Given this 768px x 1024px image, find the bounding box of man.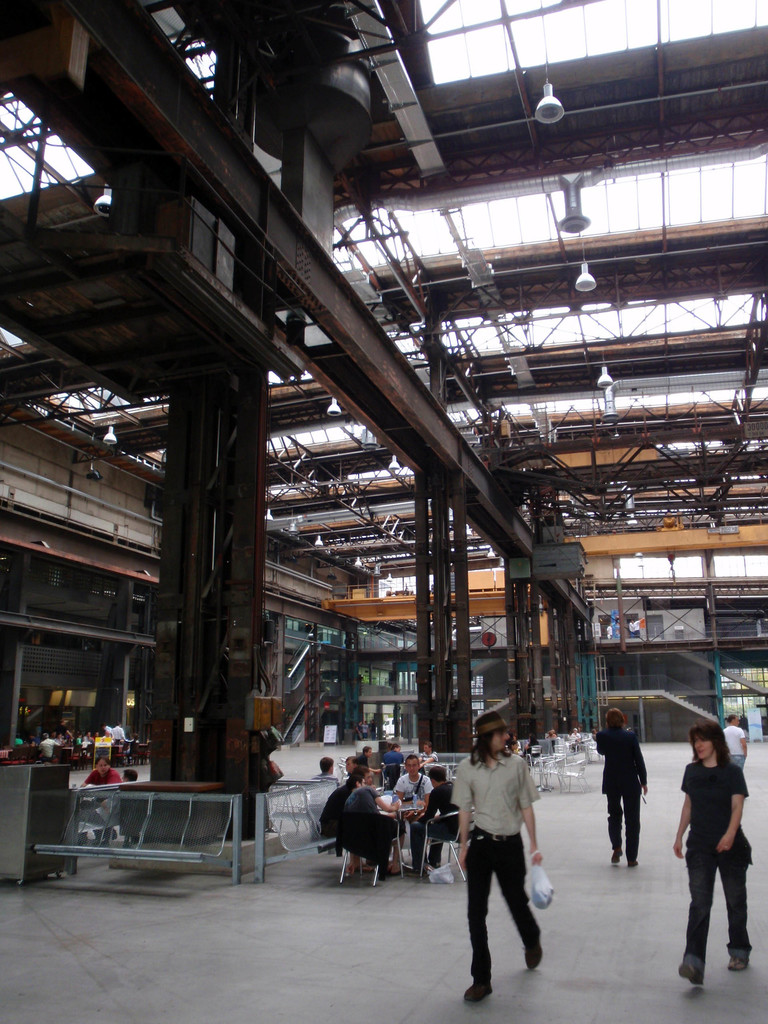
x1=444, y1=711, x2=545, y2=996.
